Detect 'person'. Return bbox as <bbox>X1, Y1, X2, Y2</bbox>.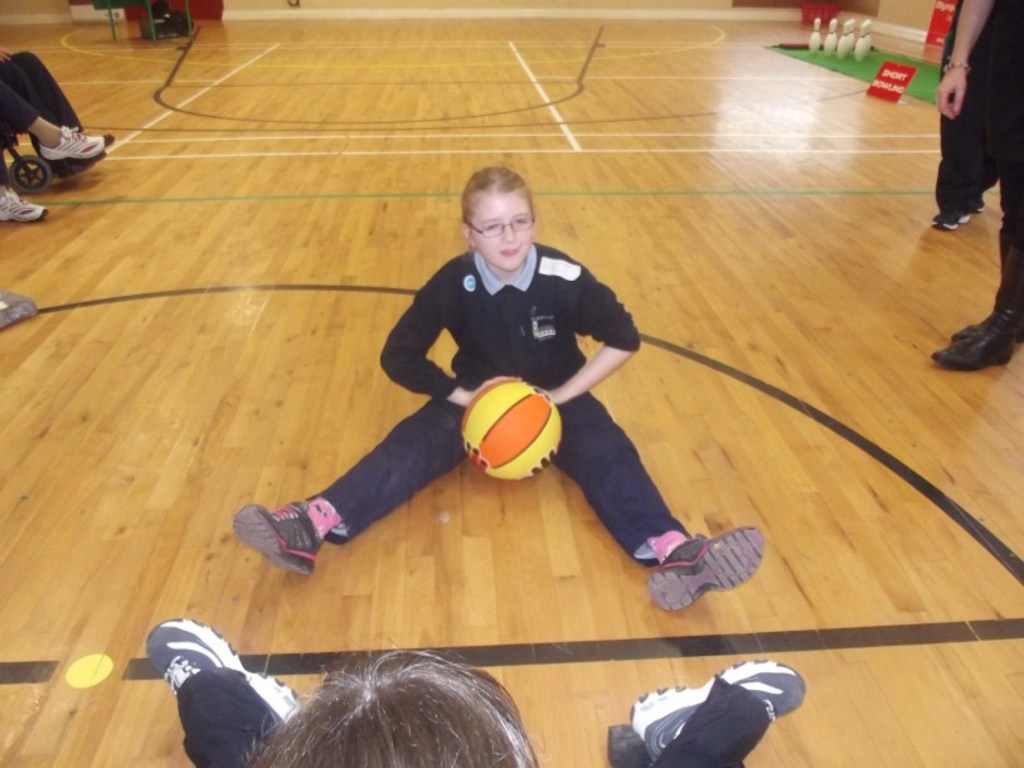
<bbox>258, 237, 608, 560</bbox>.
